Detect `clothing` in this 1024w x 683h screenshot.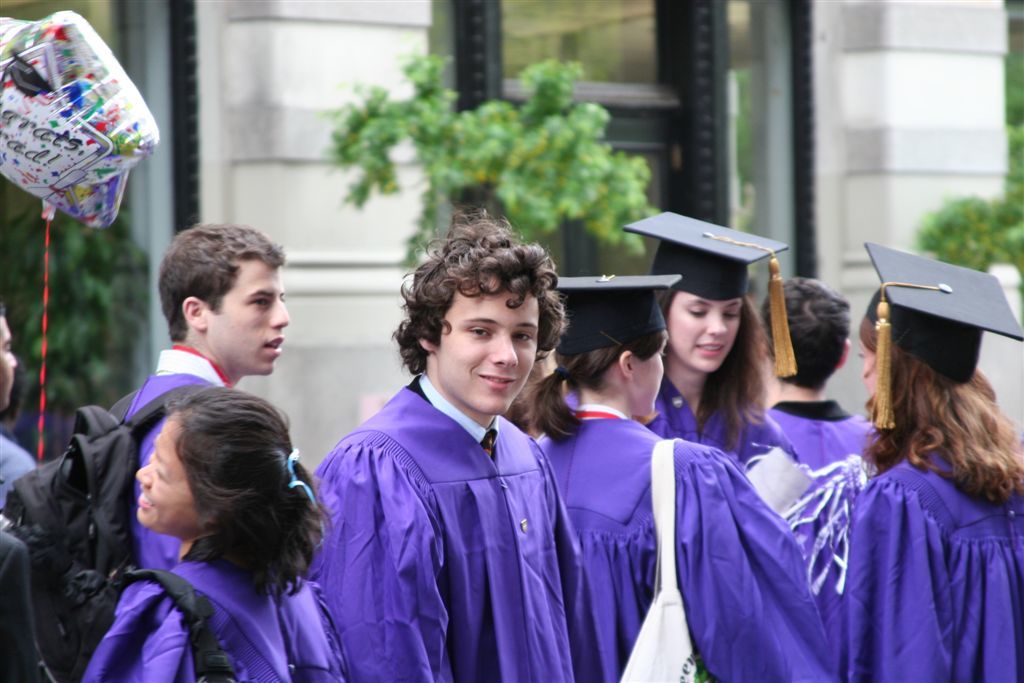
Detection: select_region(841, 444, 1023, 682).
